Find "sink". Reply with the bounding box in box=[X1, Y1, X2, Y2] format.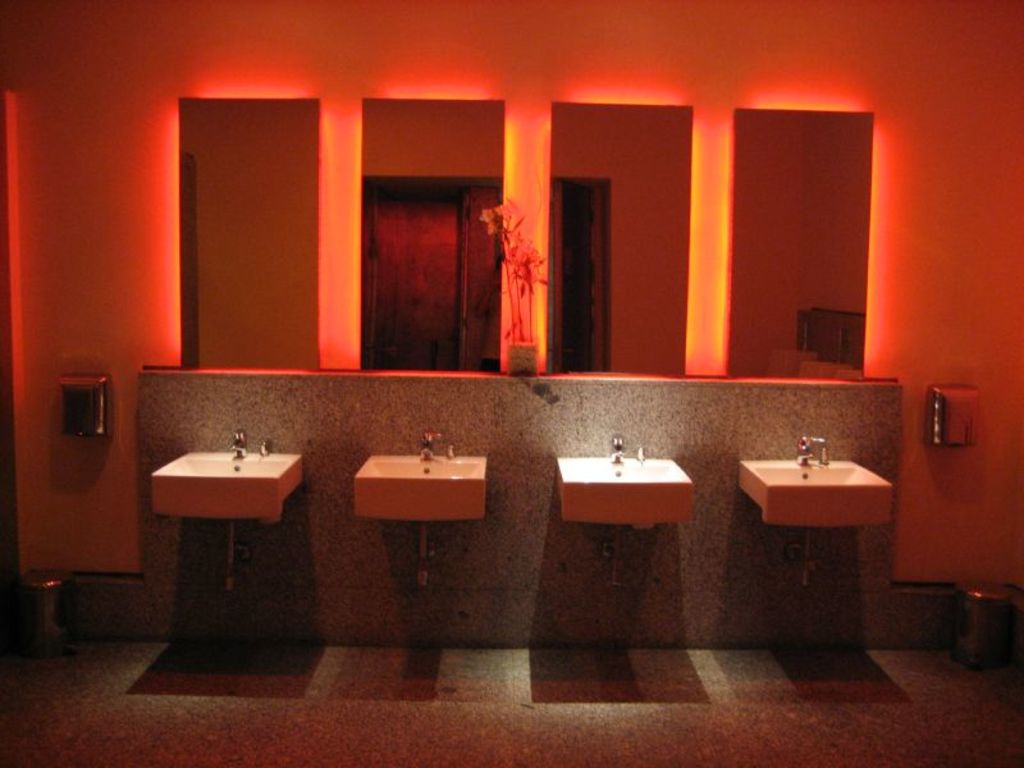
box=[713, 430, 896, 566].
